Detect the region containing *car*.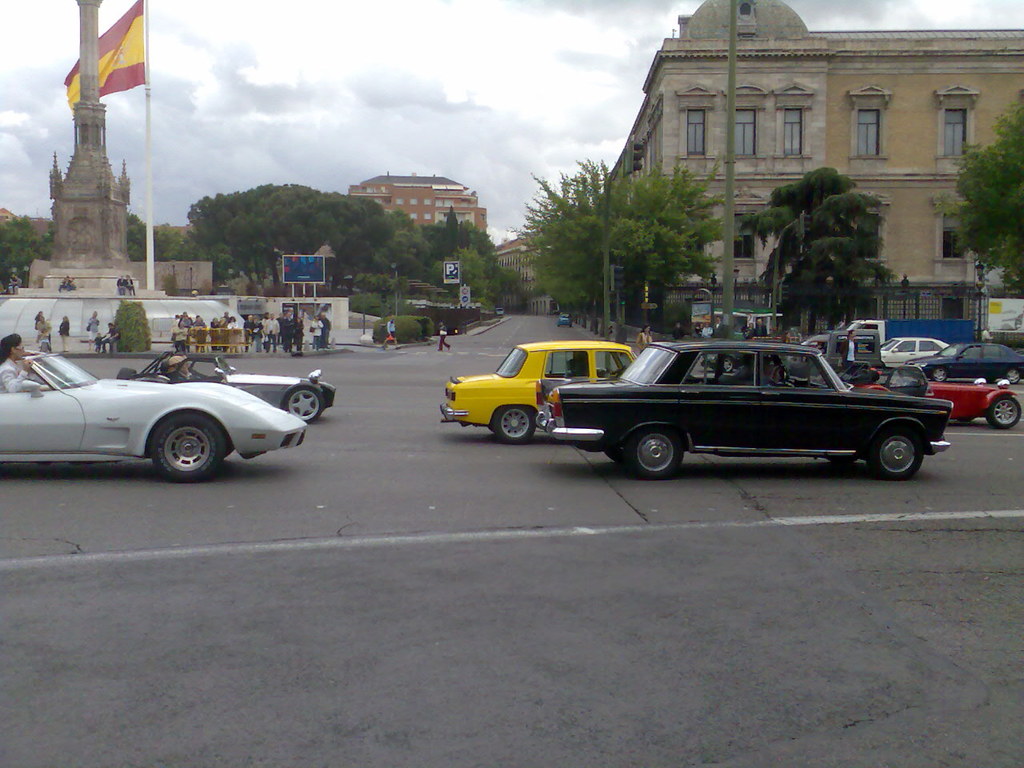
Rect(0, 350, 306, 486).
